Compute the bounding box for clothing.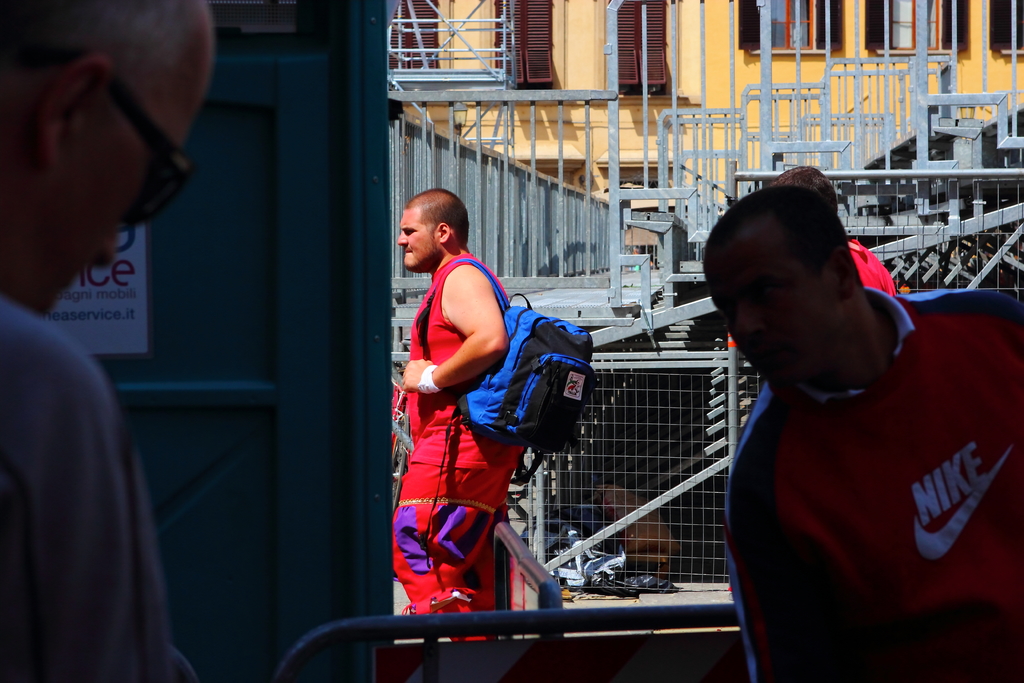
detection(0, 296, 200, 682).
